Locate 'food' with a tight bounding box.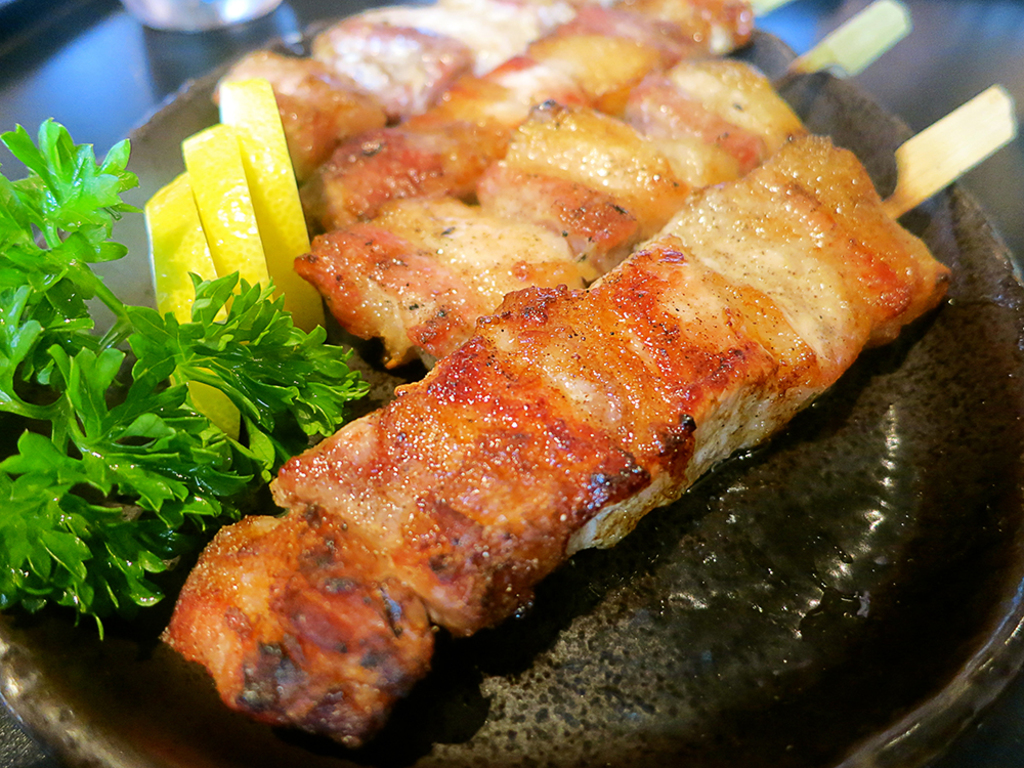
box=[145, 58, 935, 734].
